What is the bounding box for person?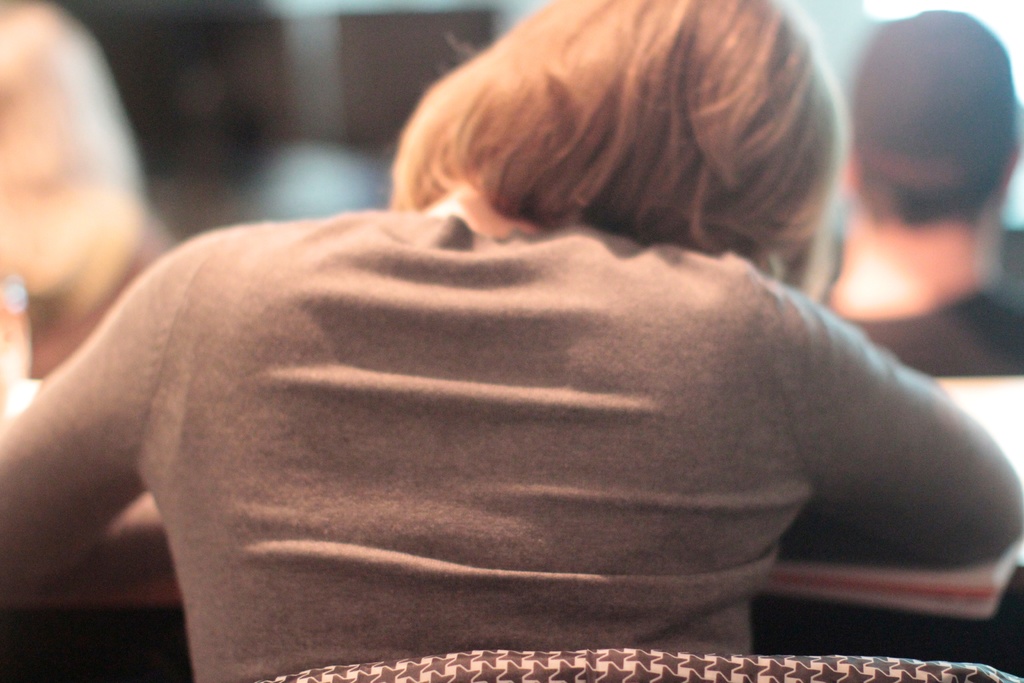
x1=0, y1=1, x2=178, y2=375.
